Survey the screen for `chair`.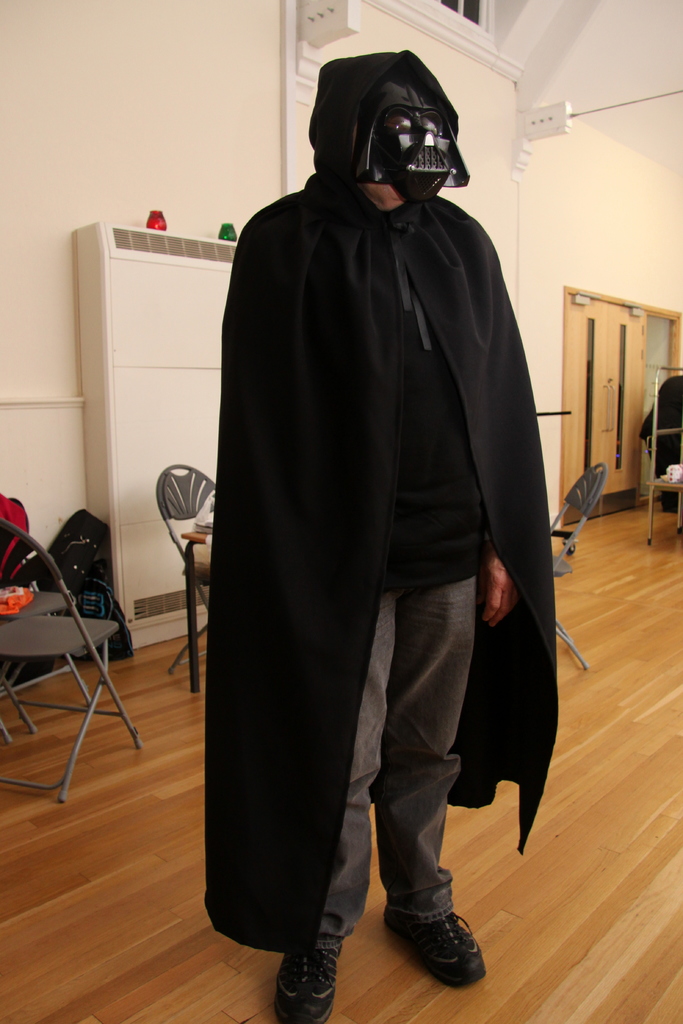
Survey found: bbox(0, 498, 102, 739).
